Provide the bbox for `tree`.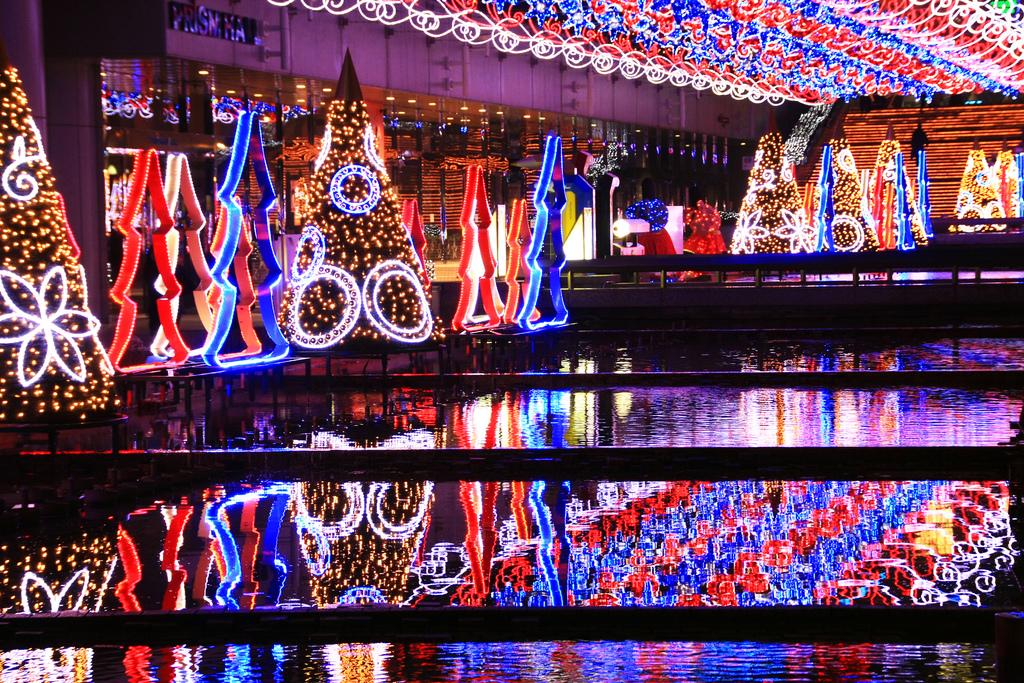
499, 193, 543, 324.
